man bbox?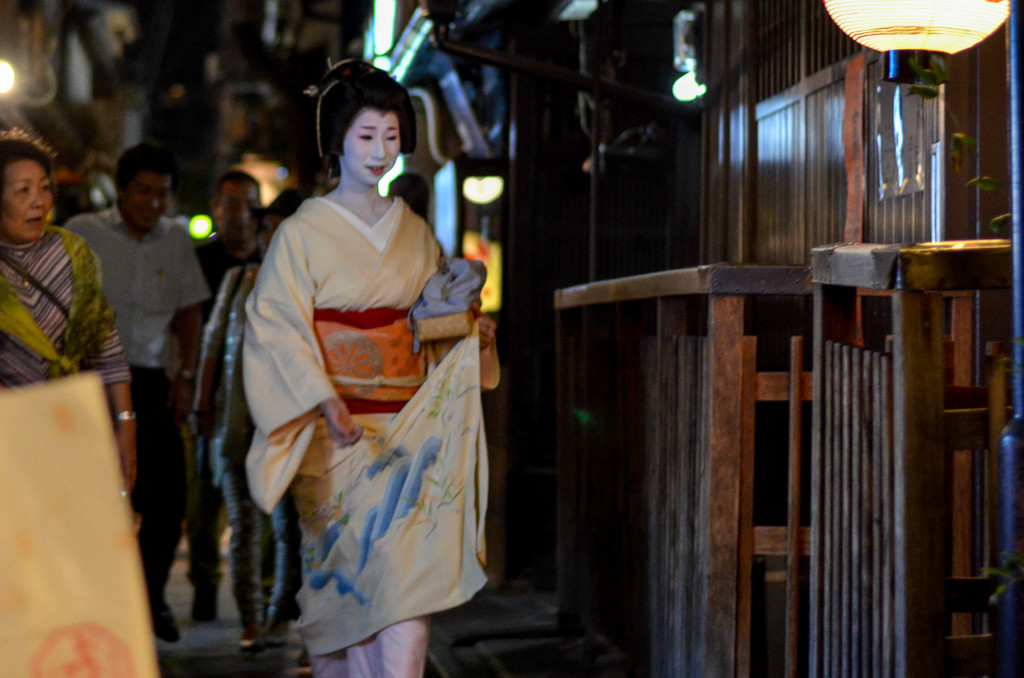
l=205, t=163, r=269, b=626
